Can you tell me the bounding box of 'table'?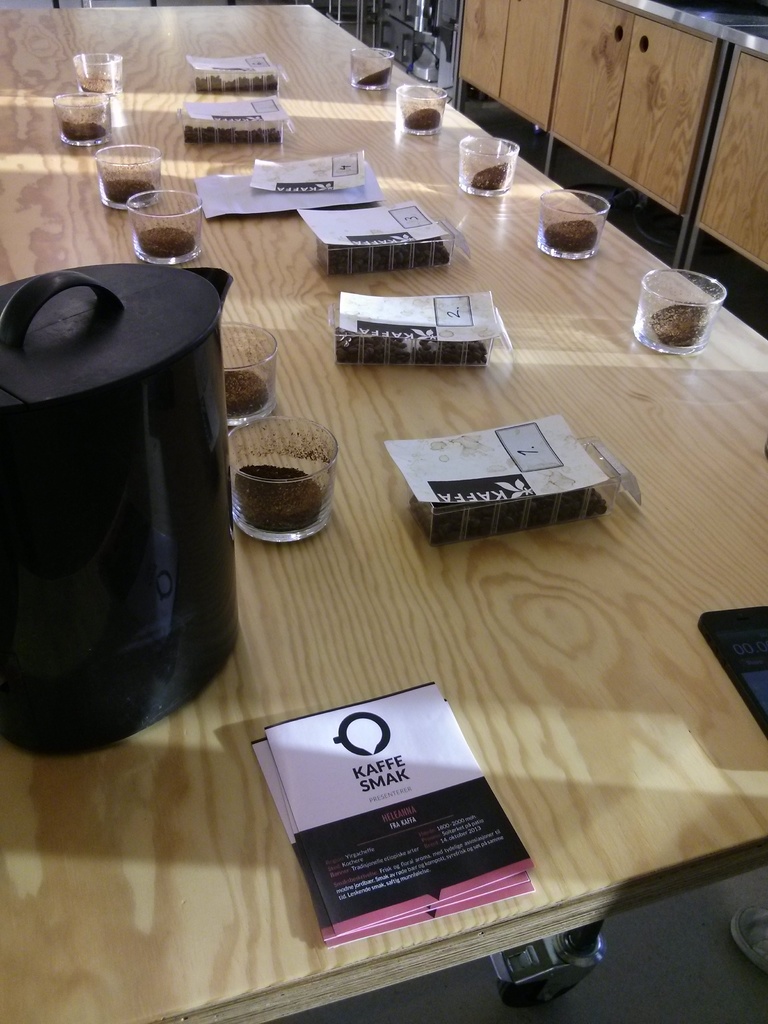
40/0/767/1023.
